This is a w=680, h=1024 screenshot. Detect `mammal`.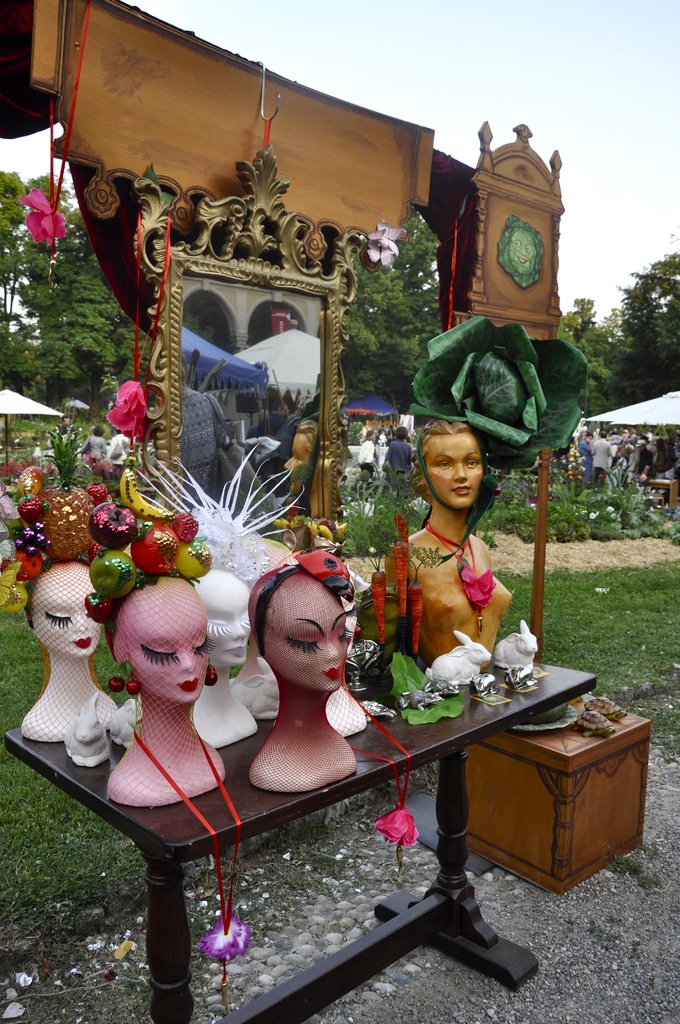
[x1=31, y1=436, x2=42, y2=464].
